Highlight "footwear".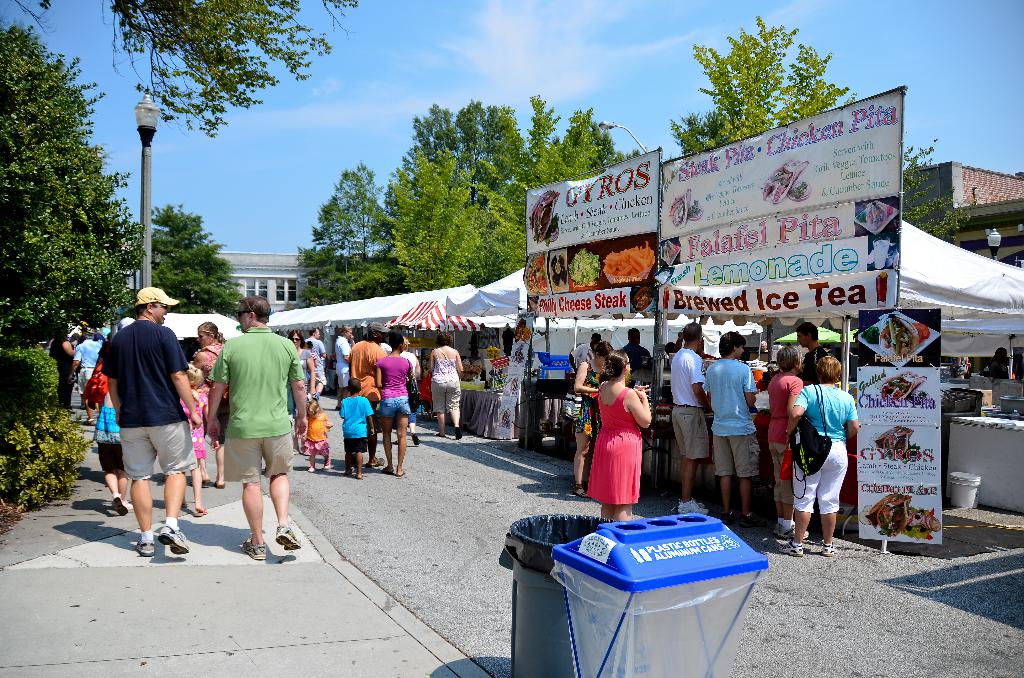
Highlighted region: select_region(122, 504, 131, 510).
